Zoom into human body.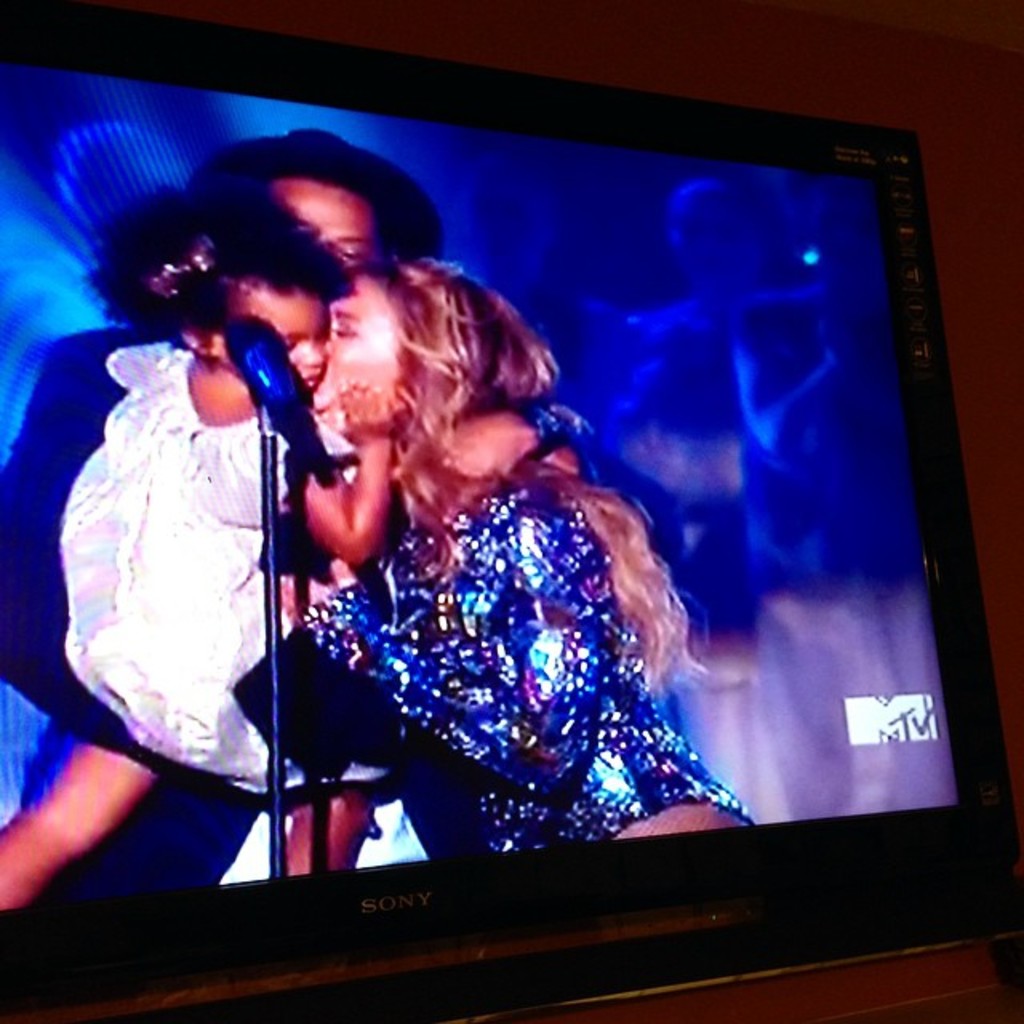
Zoom target: 272, 256, 757, 848.
